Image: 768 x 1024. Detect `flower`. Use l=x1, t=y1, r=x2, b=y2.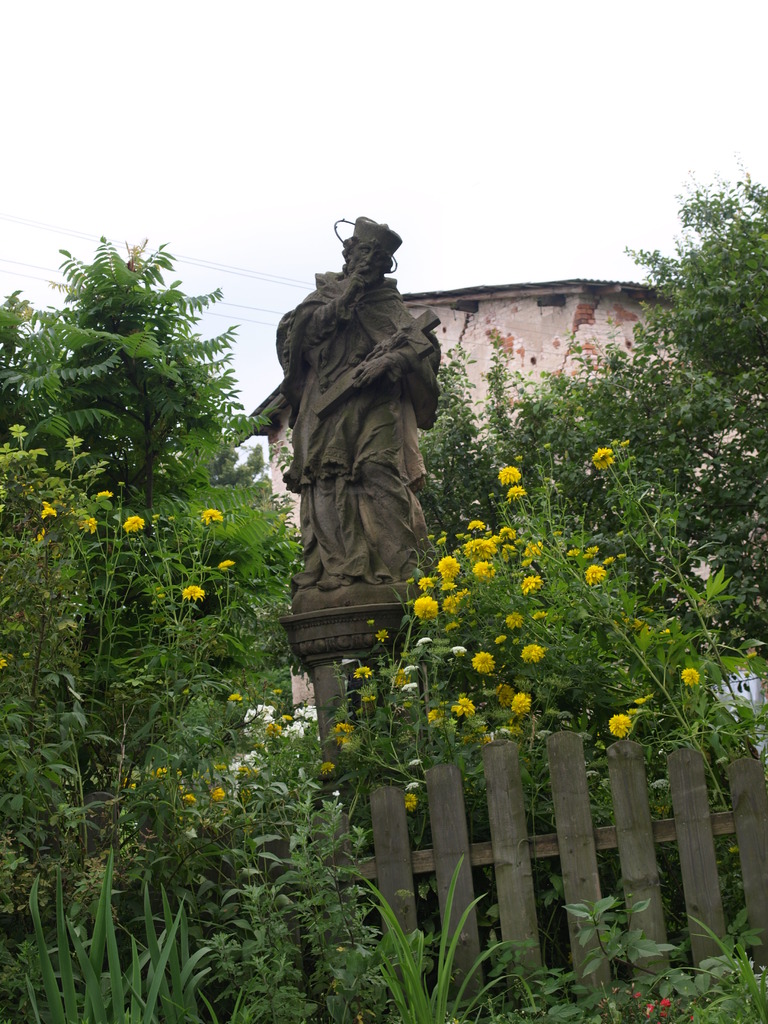
l=201, t=505, r=226, b=522.
